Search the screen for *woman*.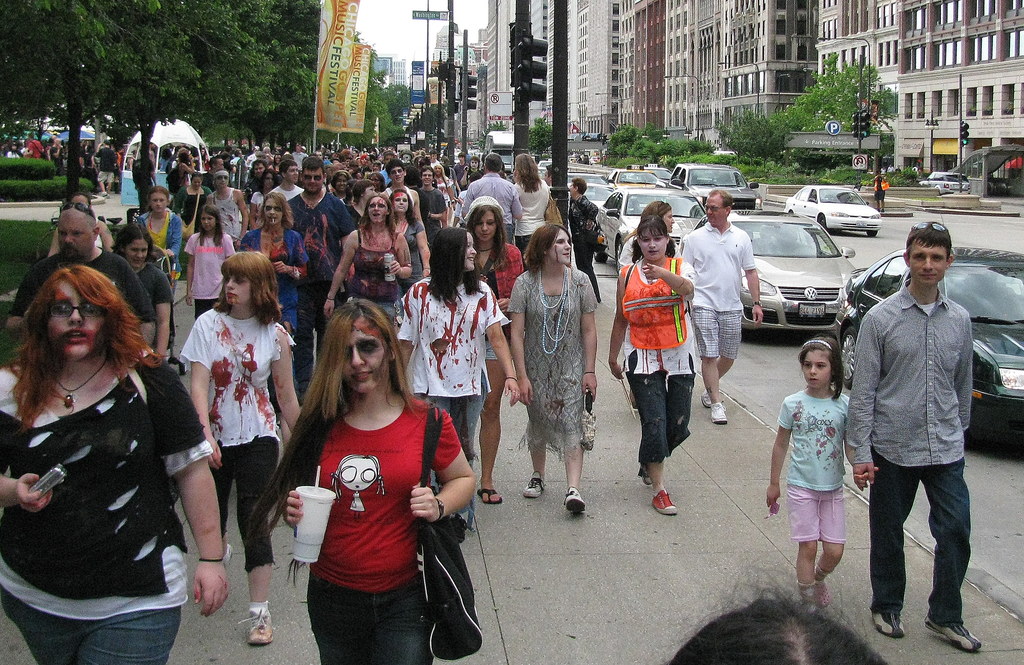
Found at region(399, 223, 524, 526).
